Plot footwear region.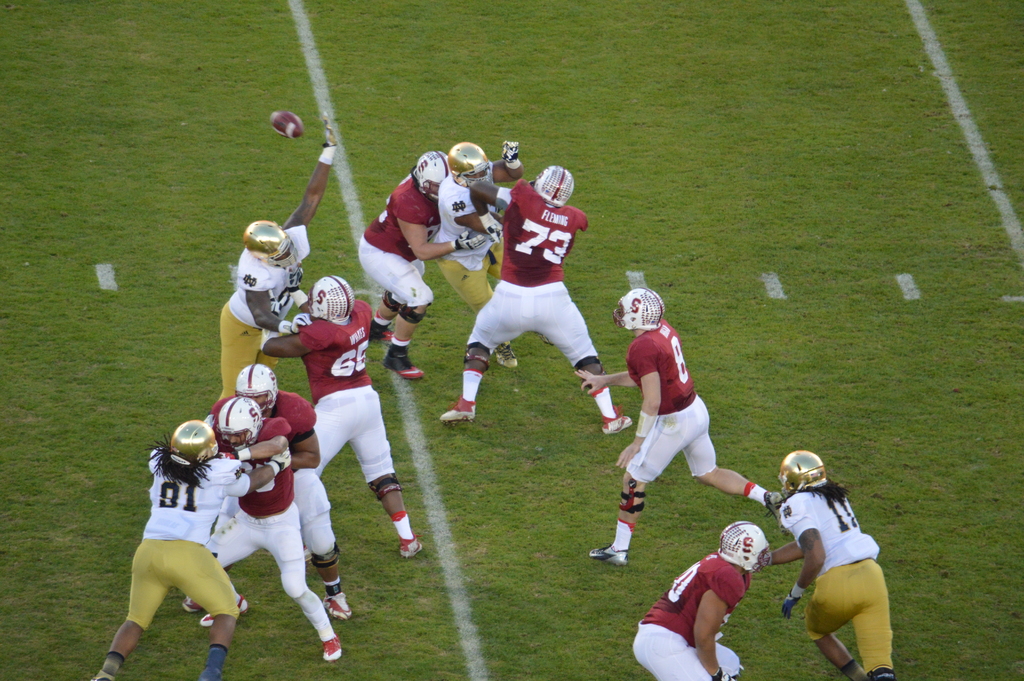
Plotted at [387,345,430,382].
